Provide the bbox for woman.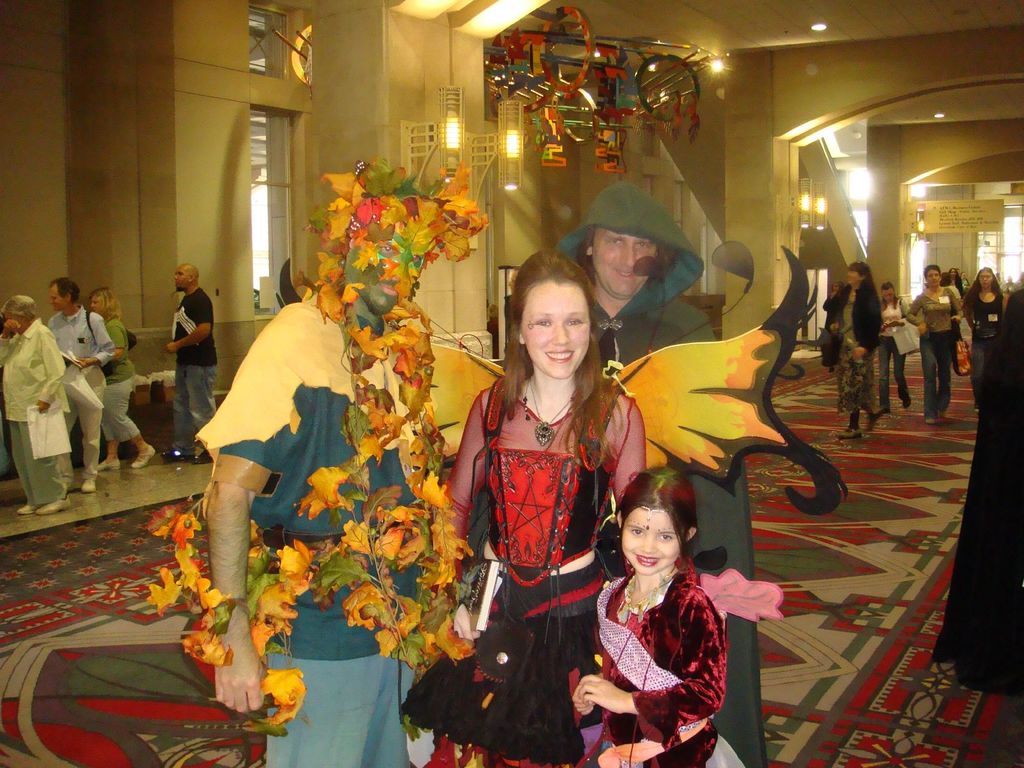
l=87, t=283, r=157, b=466.
